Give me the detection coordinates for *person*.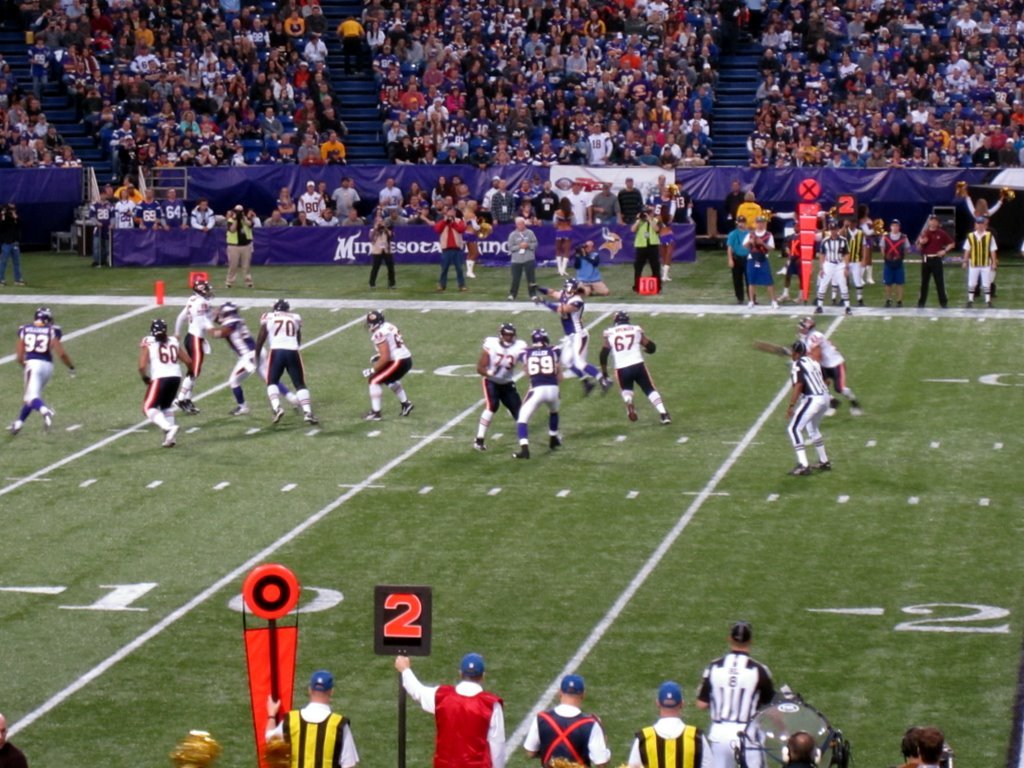
(left=913, top=730, right=940, bottom=767).
